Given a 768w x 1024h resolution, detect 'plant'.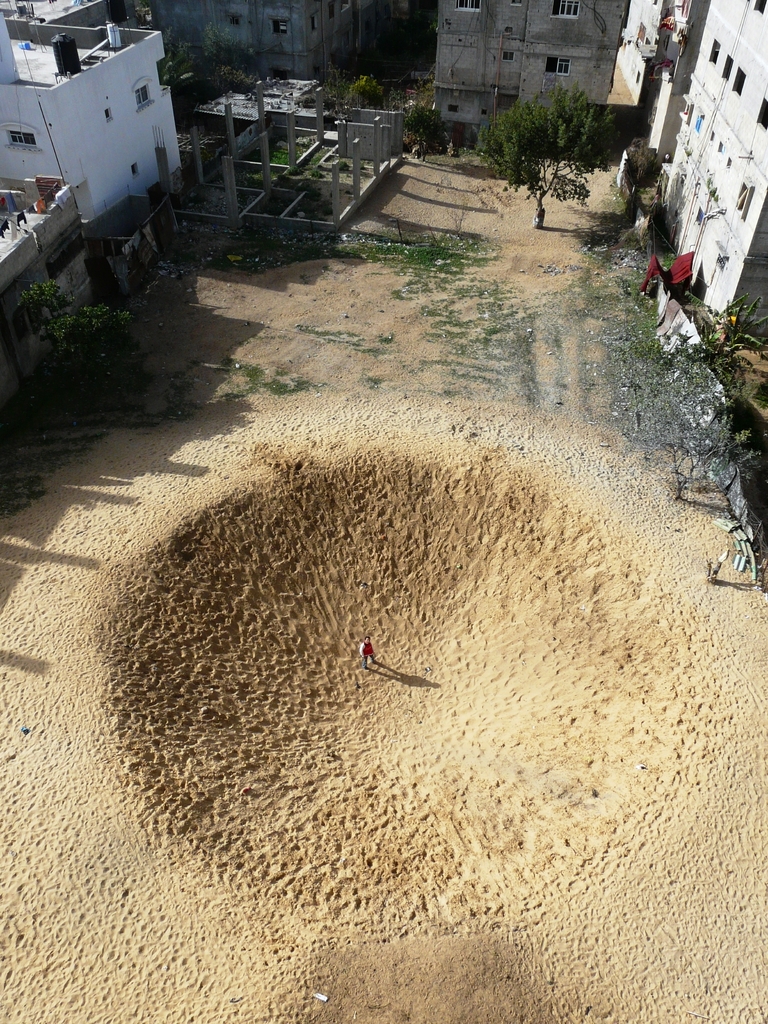
[left=325, top=248, right=484, bottom=265].
